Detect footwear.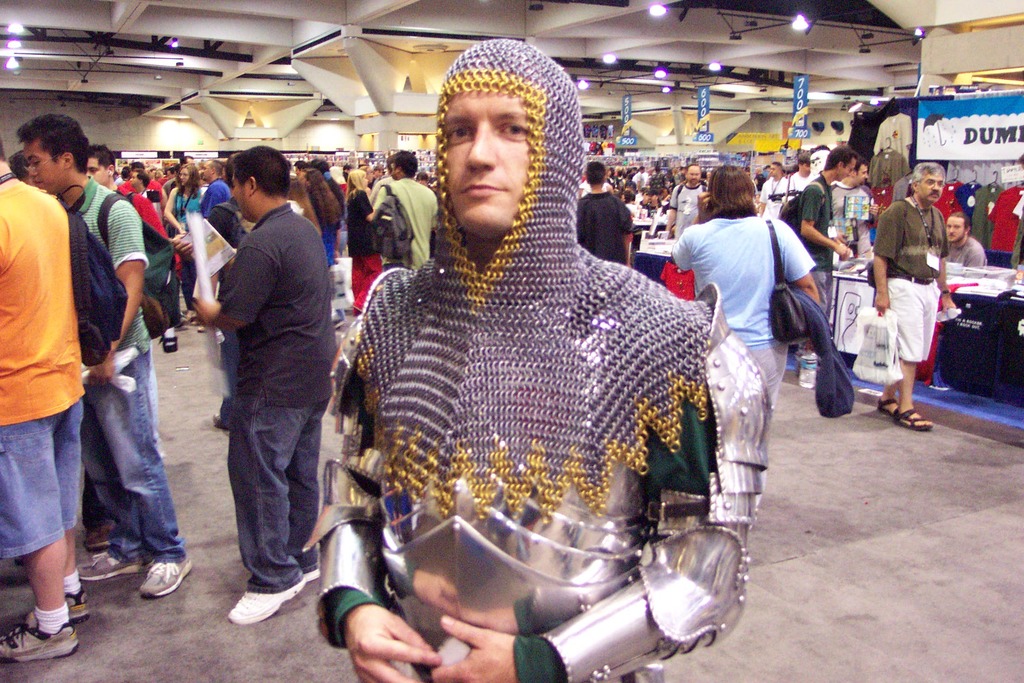
Detected at 305/570/320/579.
